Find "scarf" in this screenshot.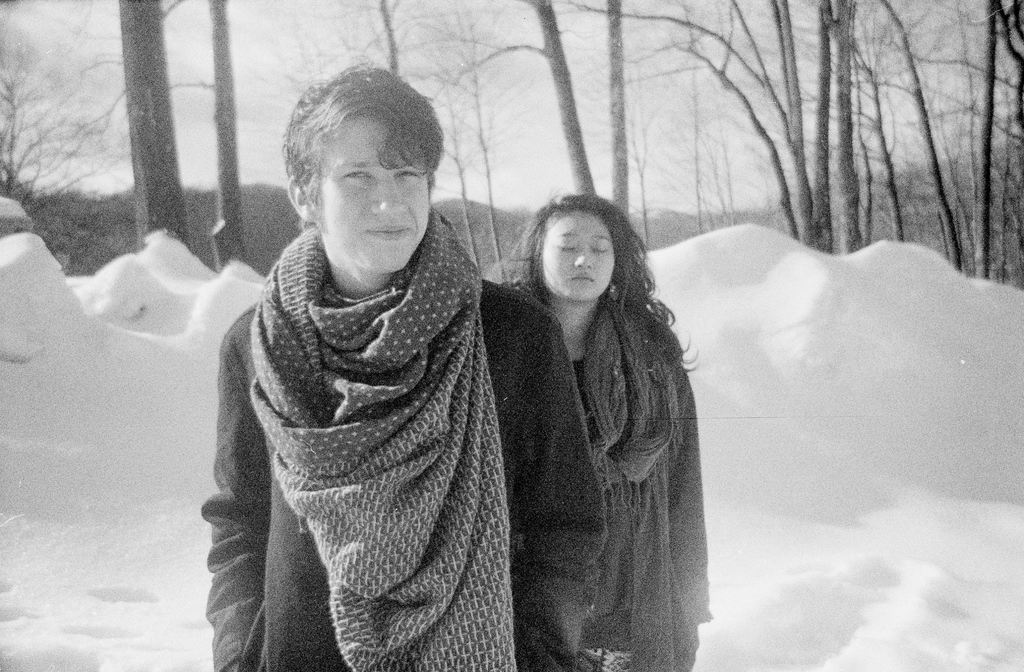
The bounding box for "scarf" is select_region(589, 291, 676, 513).
